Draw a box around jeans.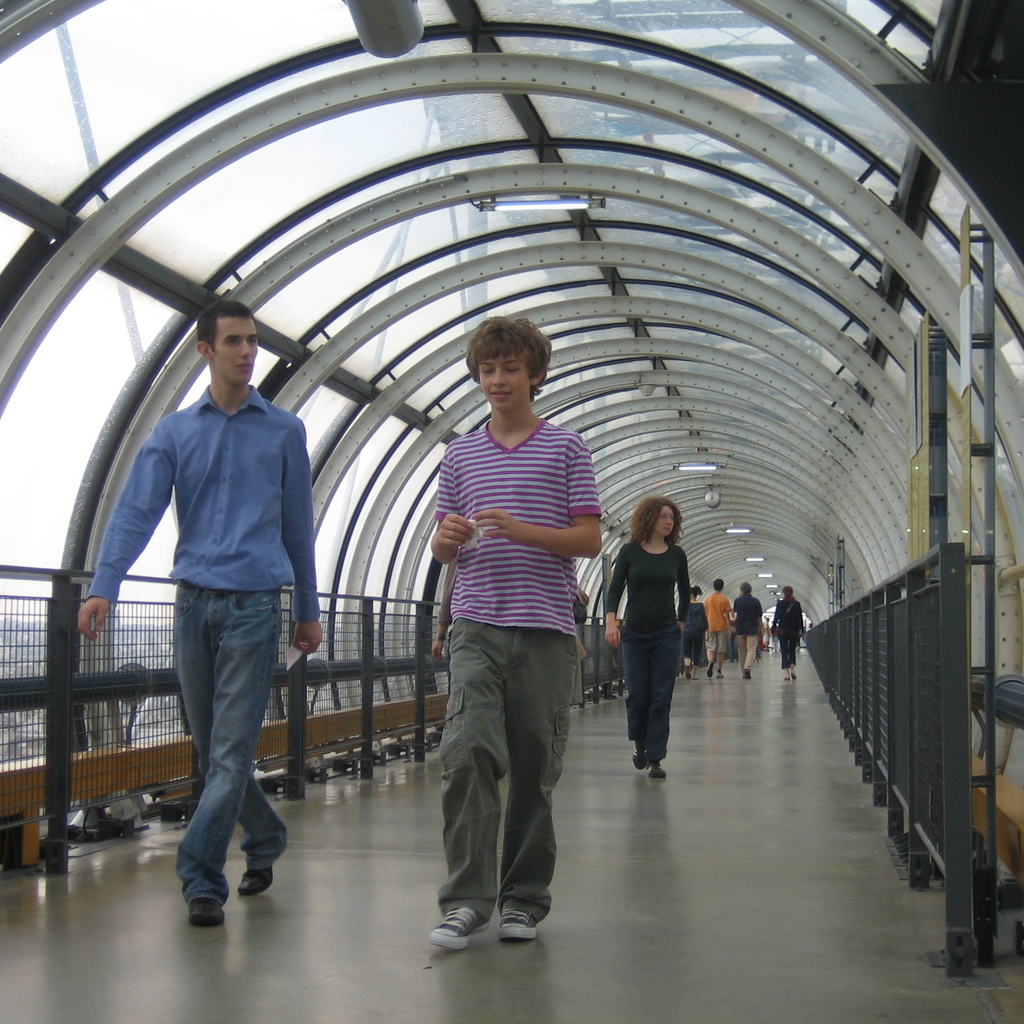
bbox=(712, 633, 726, 653).
